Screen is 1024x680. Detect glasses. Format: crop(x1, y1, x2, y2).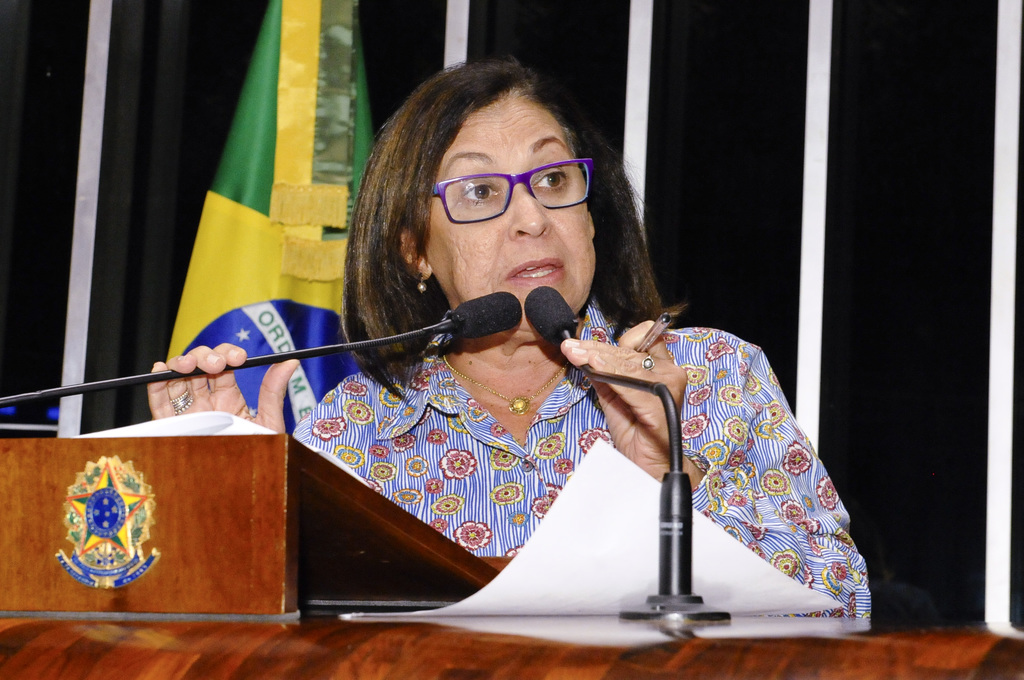
crop(409, 148, 612, 225).
